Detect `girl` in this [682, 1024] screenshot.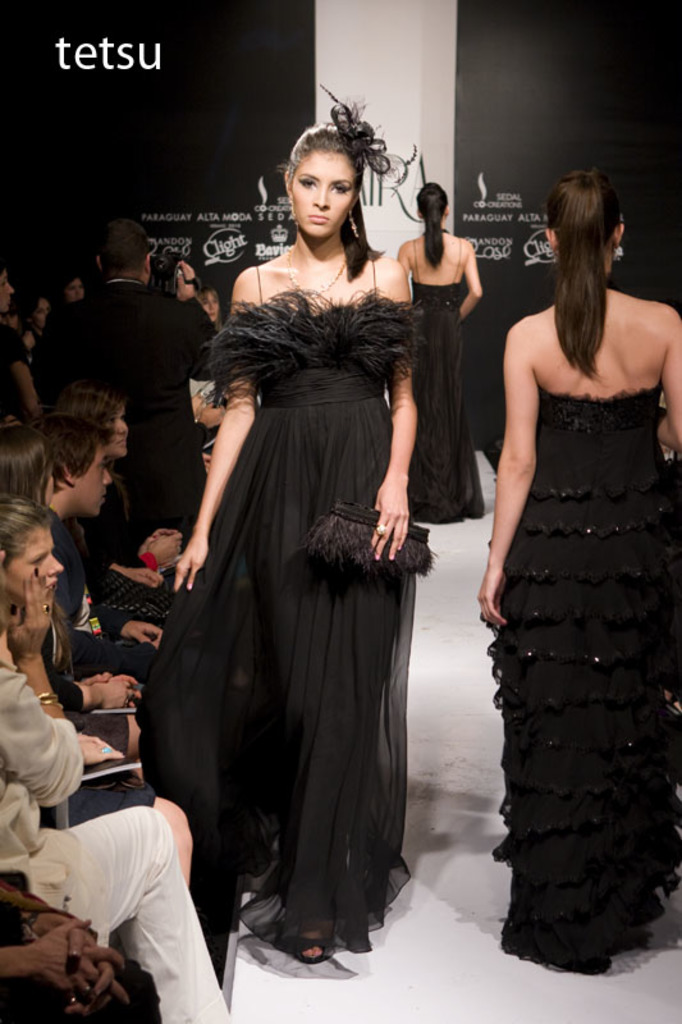
Detection: 395, 179, 482, 525.
